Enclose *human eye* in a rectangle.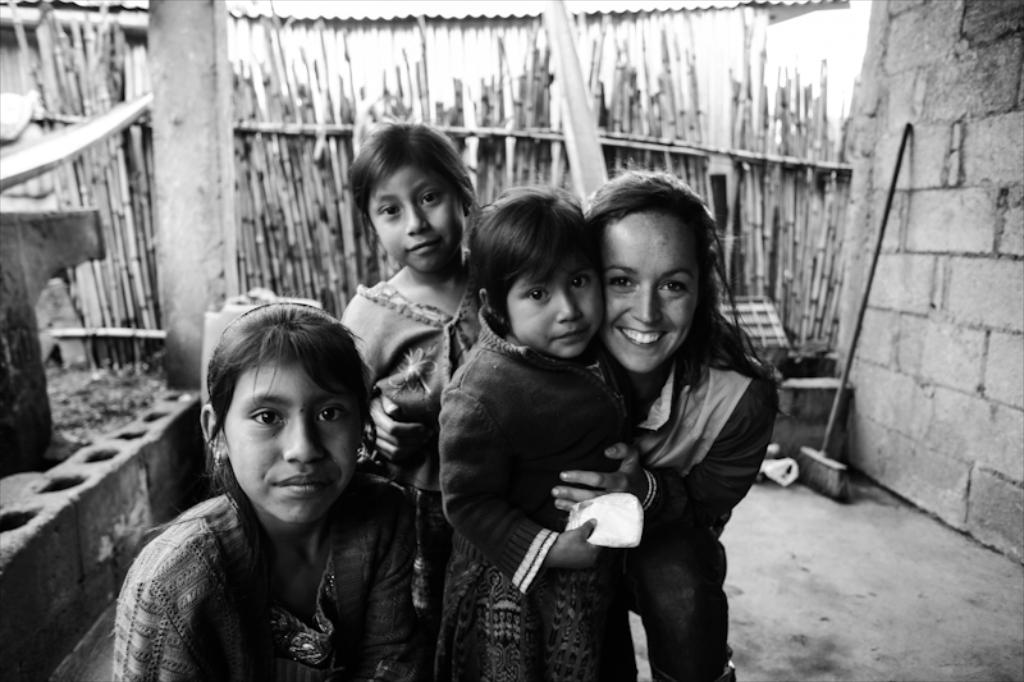
(315,404,347,431).
